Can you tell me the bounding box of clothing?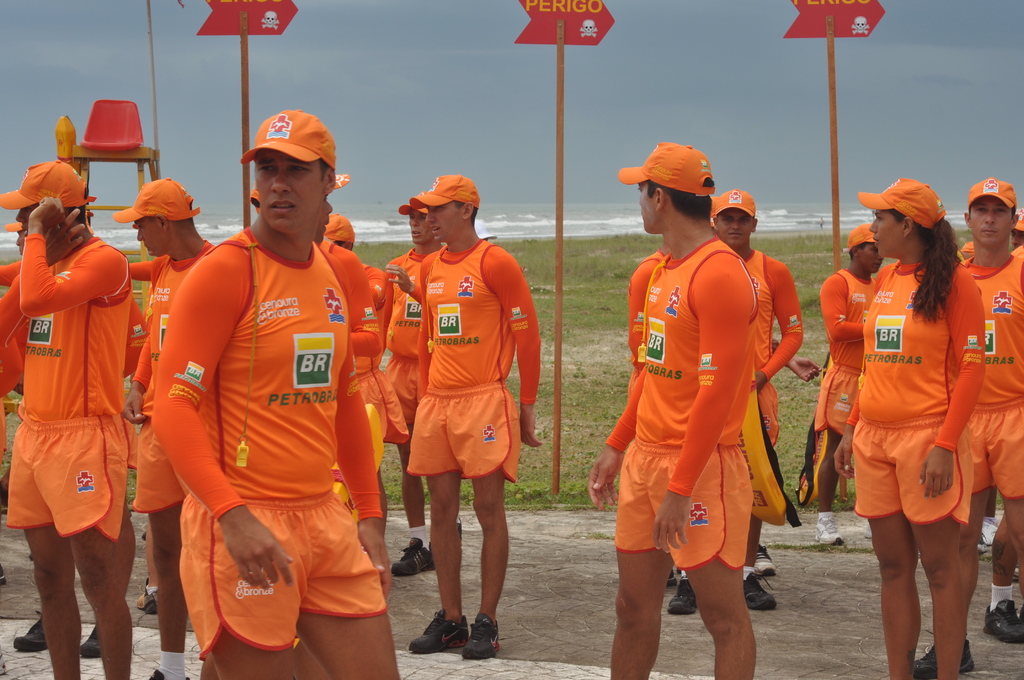
406/370/522/486.
